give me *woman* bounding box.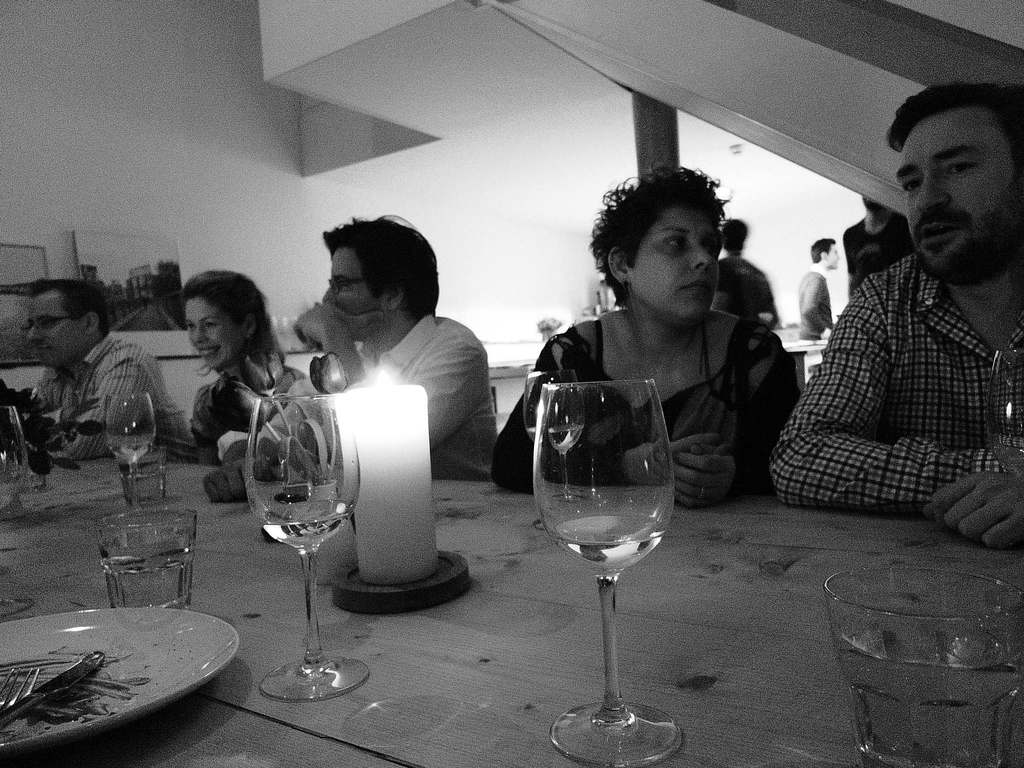
511/165/806/540.
